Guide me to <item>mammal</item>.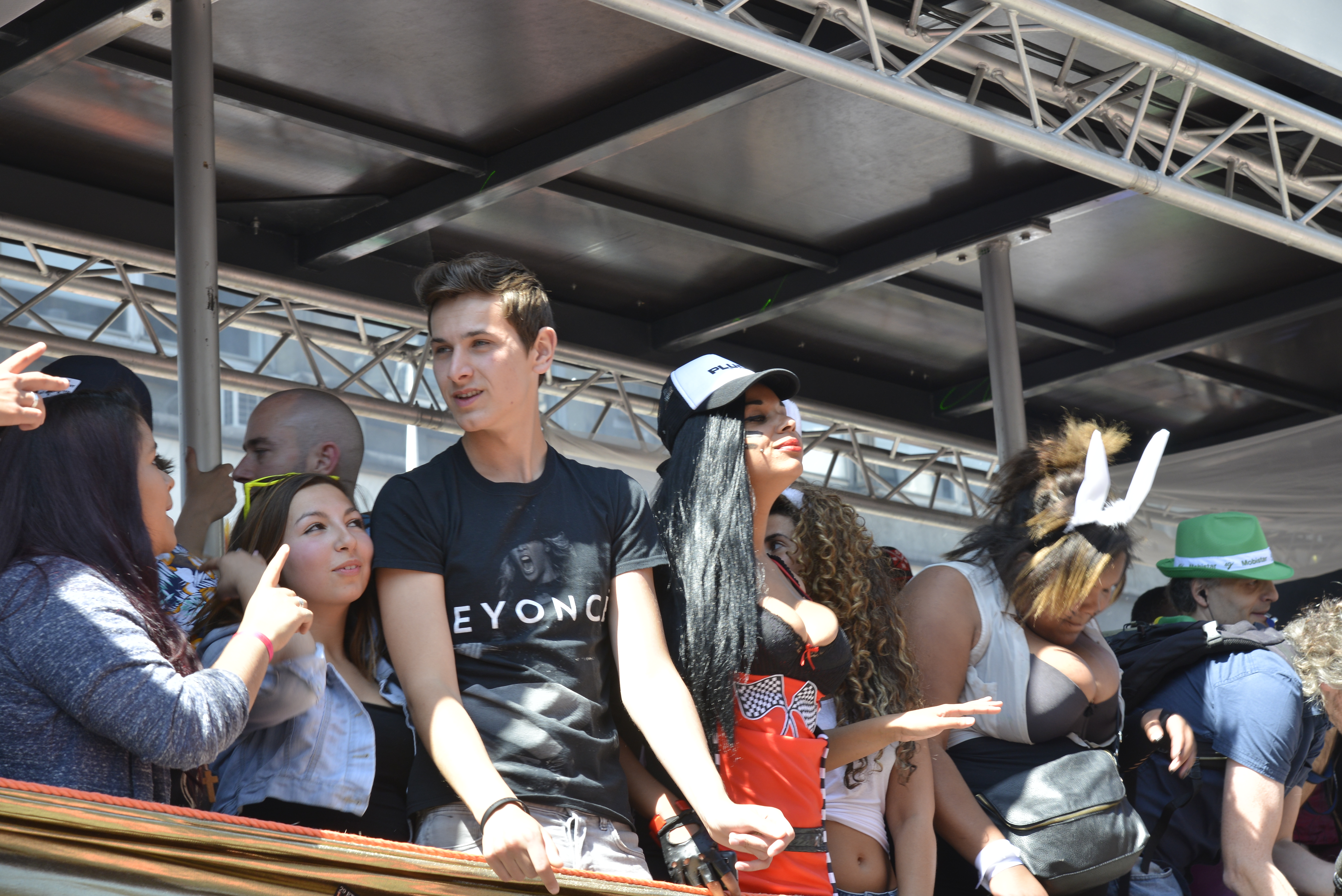
Guidance: [left=170, top=106, right=209, bottom=200].
